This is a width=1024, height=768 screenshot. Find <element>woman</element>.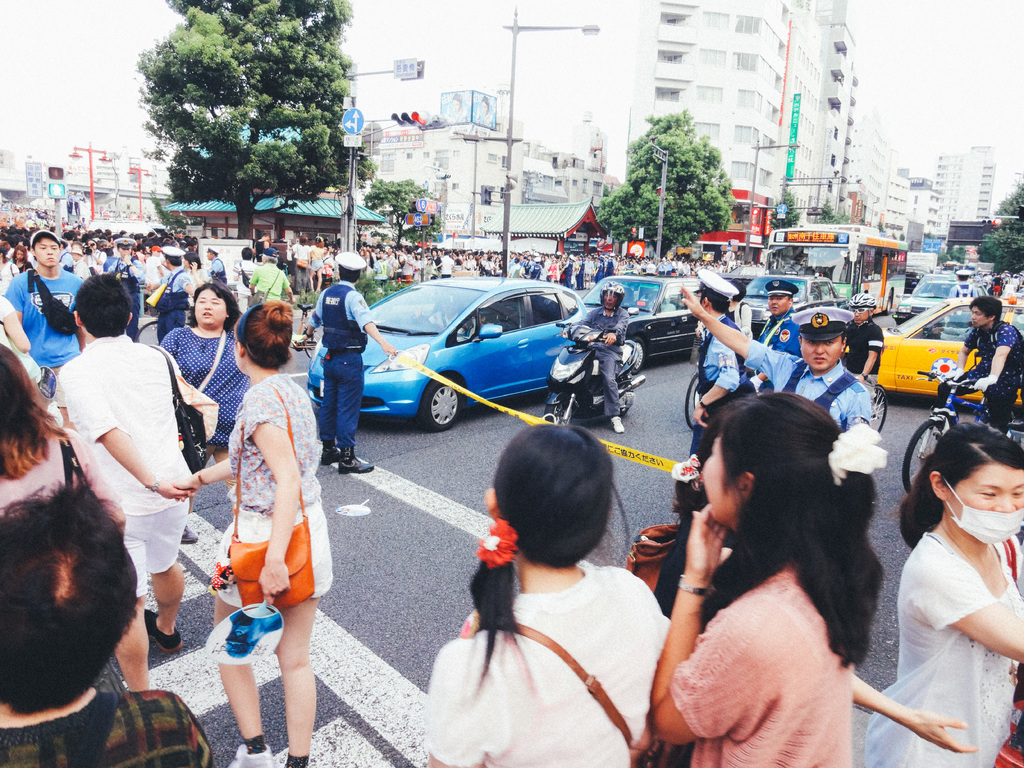
Bounding box: box(416, 420, 675, 767).
